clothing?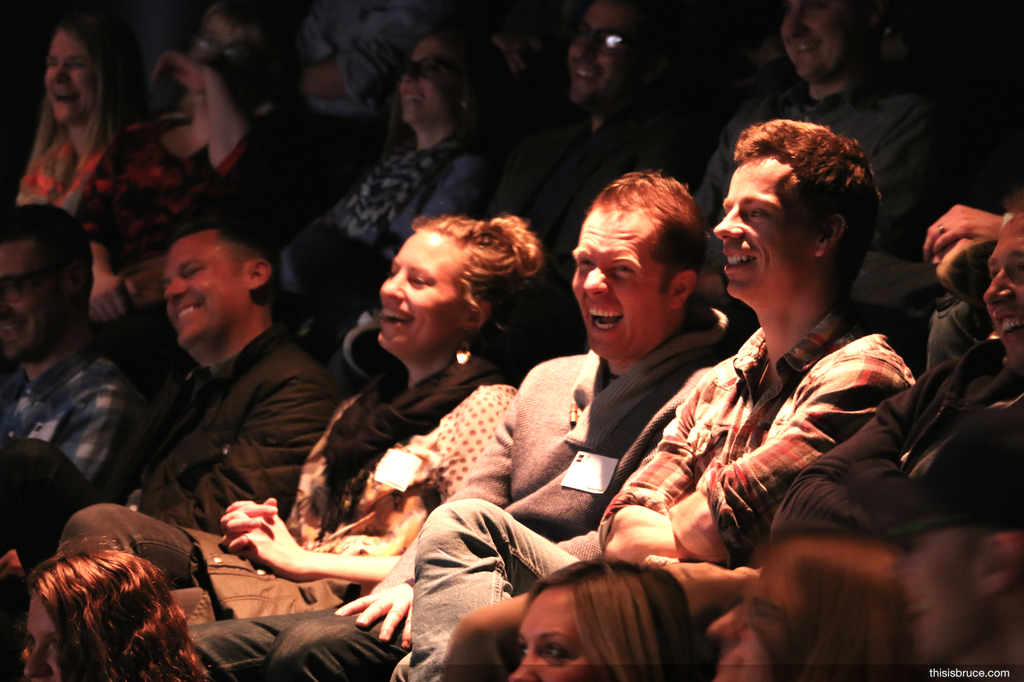
[left=693, top=84, right=925, bottom=250]
